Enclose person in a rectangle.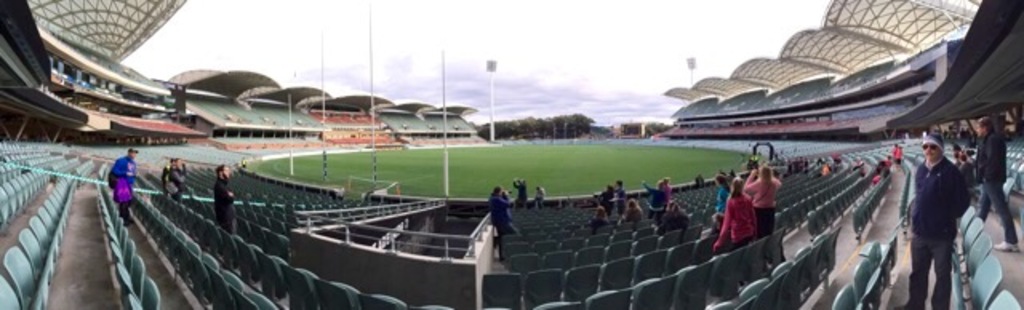
<box>210,161,240,236</box>.
